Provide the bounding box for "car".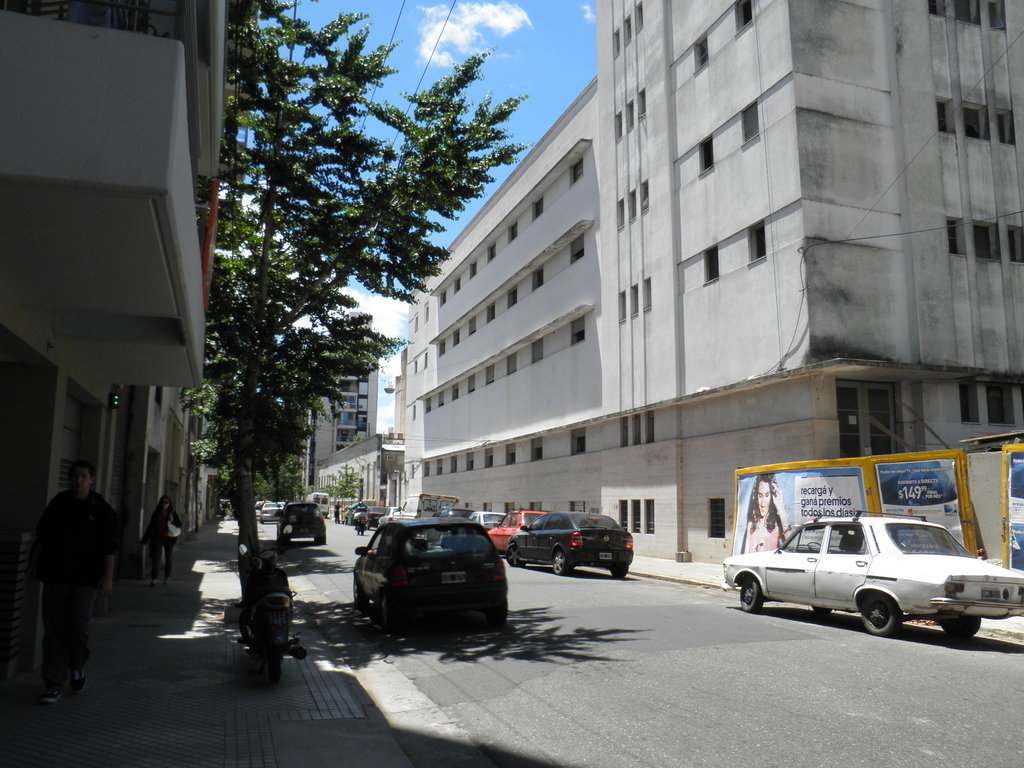
detection(467, 511, 498, 524).
